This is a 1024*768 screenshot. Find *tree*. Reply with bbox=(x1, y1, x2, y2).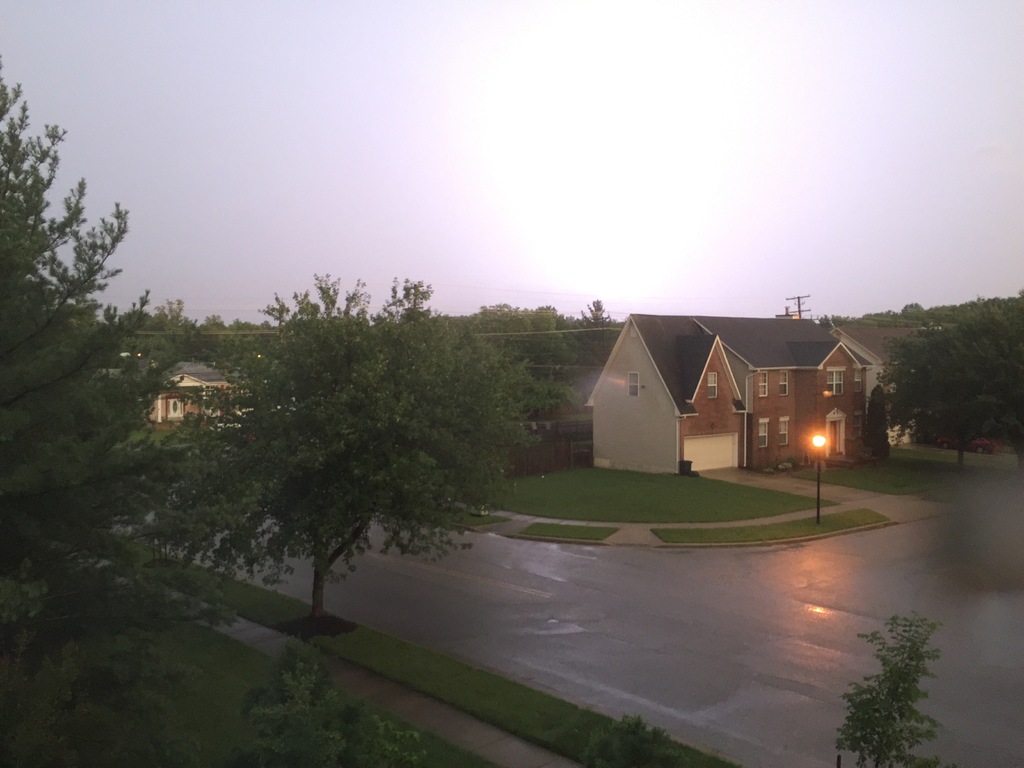
bbox=(481, 301, 518, 331).
